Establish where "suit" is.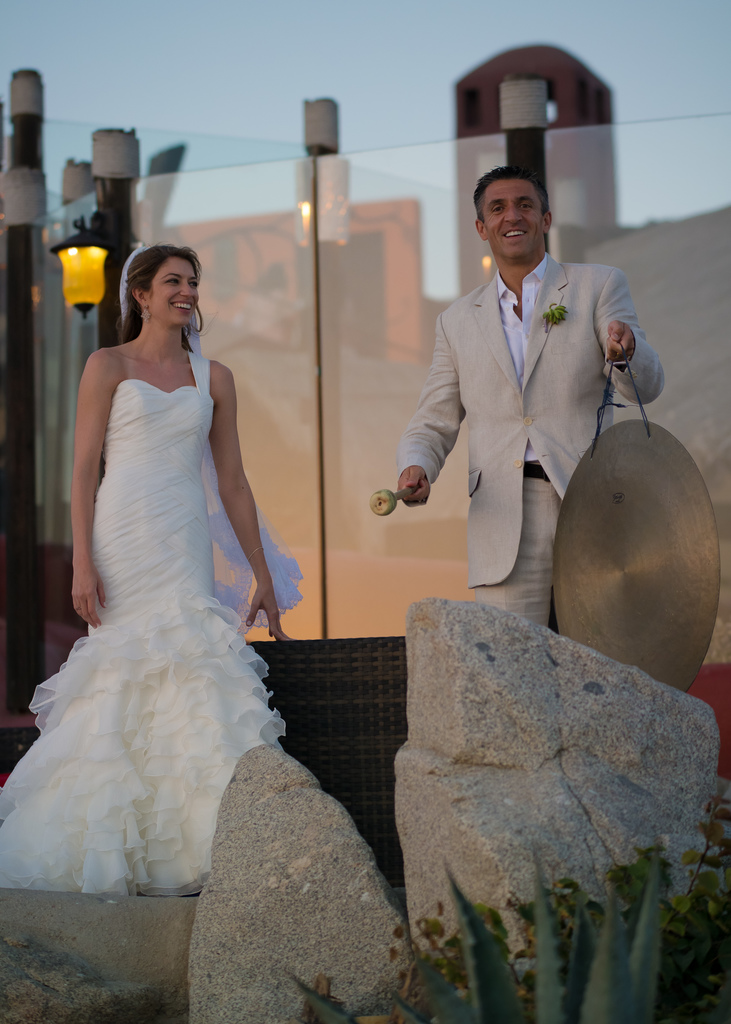
Established at <bbox>437, 200, 639, 614</bbox>.
